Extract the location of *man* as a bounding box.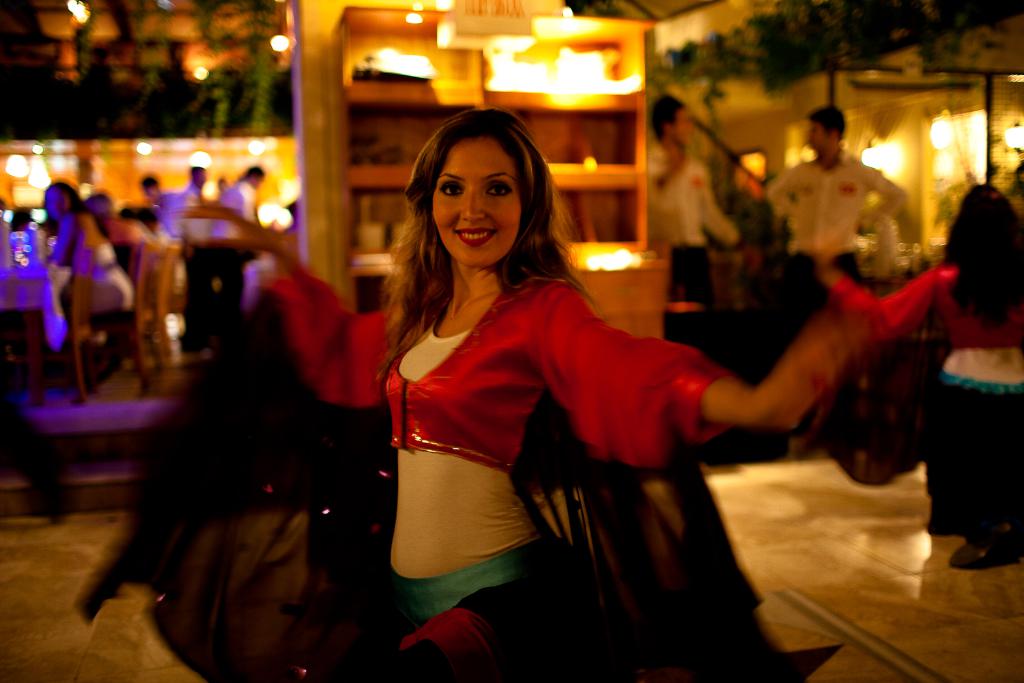
[left=639, top=95, right=741, bottom=315].
